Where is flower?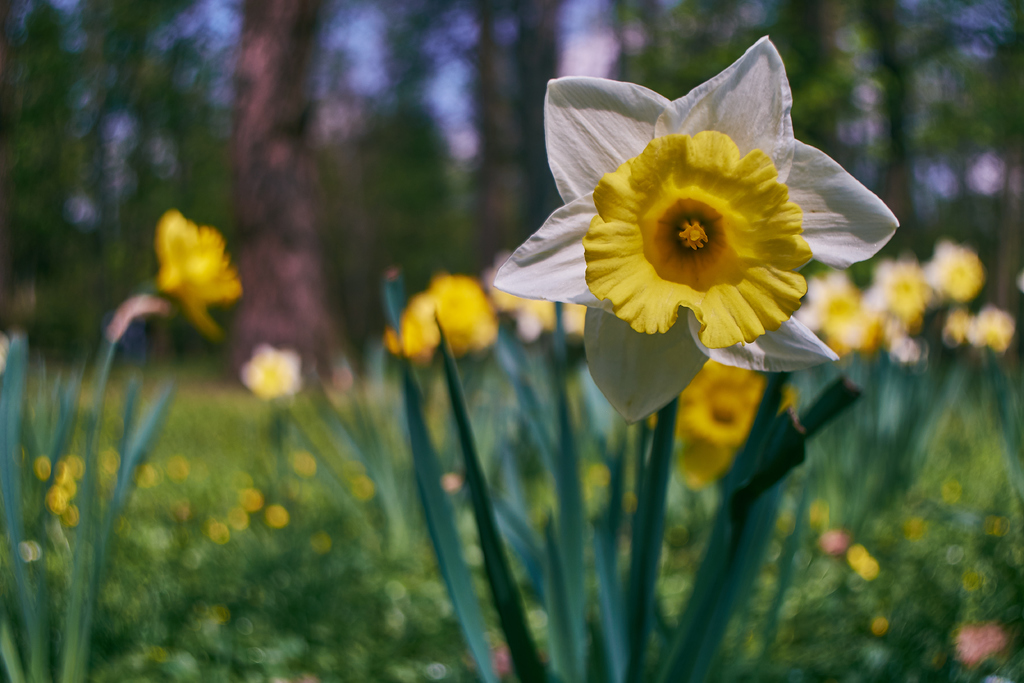
left=942, top=311, right=978, bottom=335.
